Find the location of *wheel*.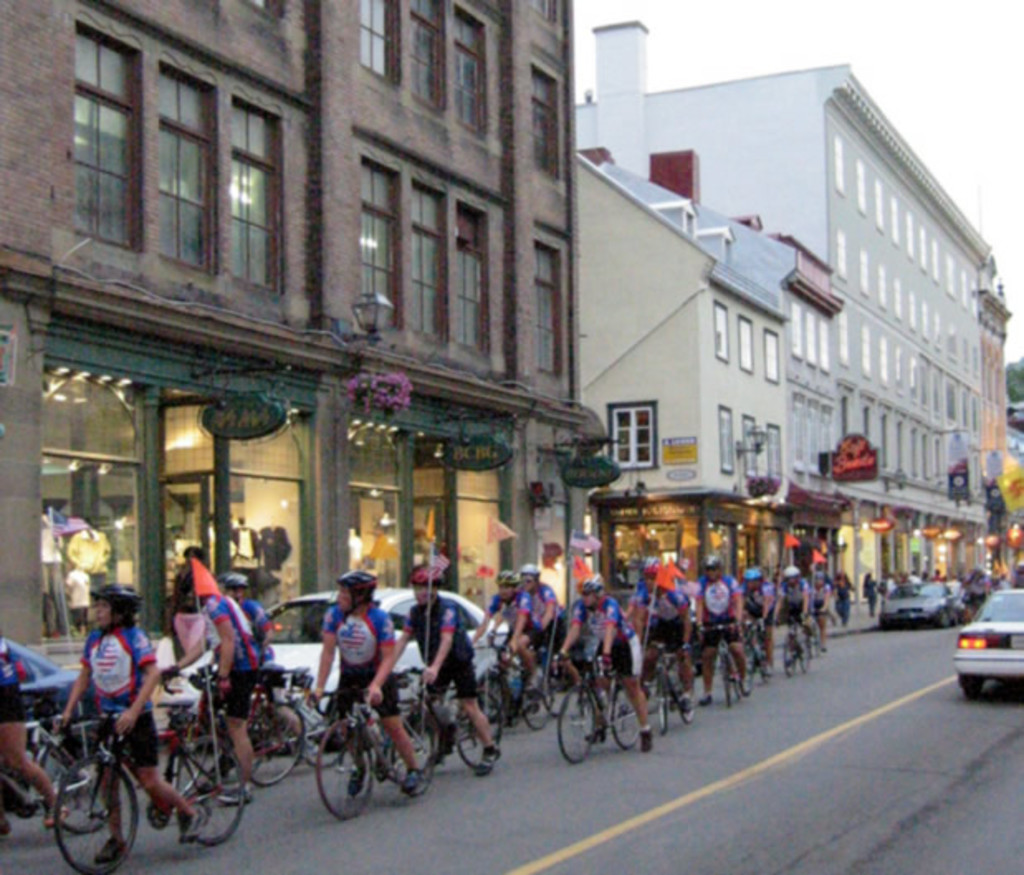
Location: <box>480,677,501,716</box>.
